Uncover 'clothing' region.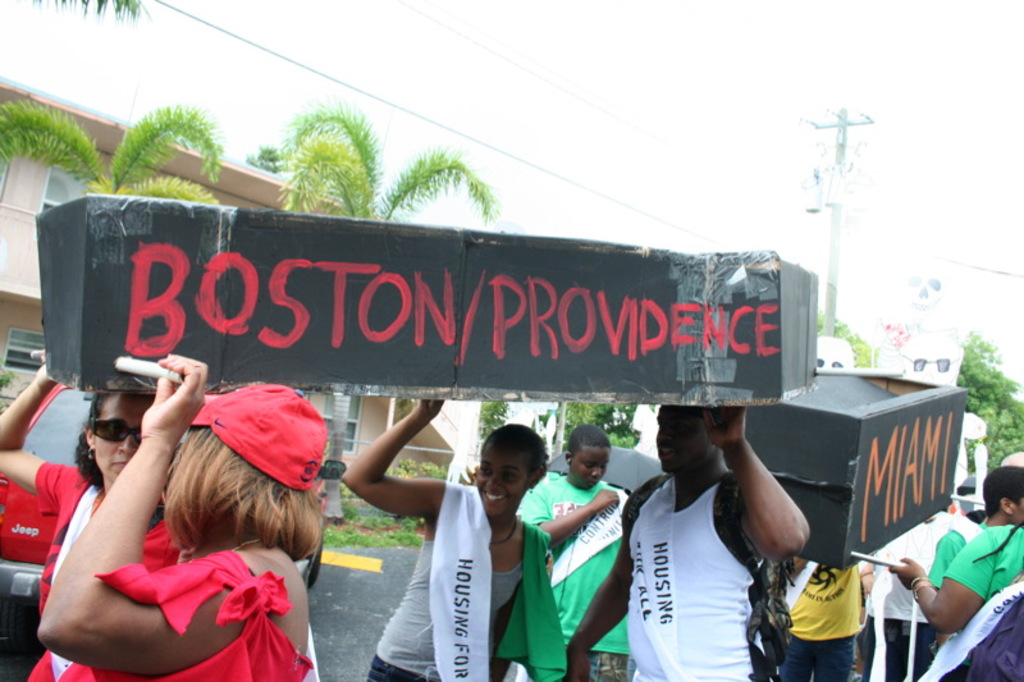
Uncovered: (x1=928, y1=518, x2=961, y2=598).
